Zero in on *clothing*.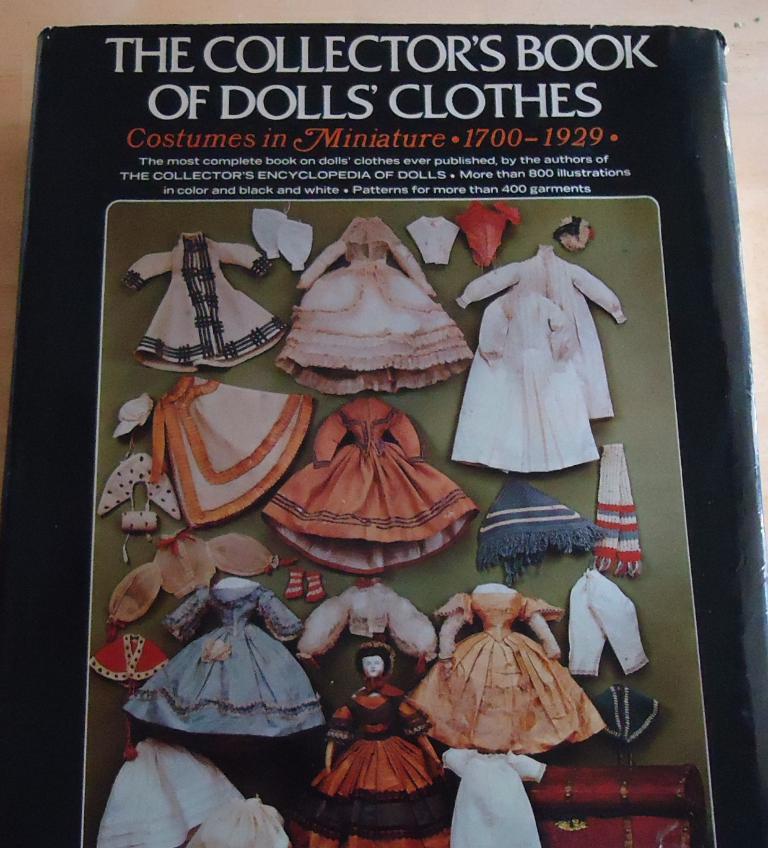
Zeroed in: <region>151, 372, 313, 529</region>.
